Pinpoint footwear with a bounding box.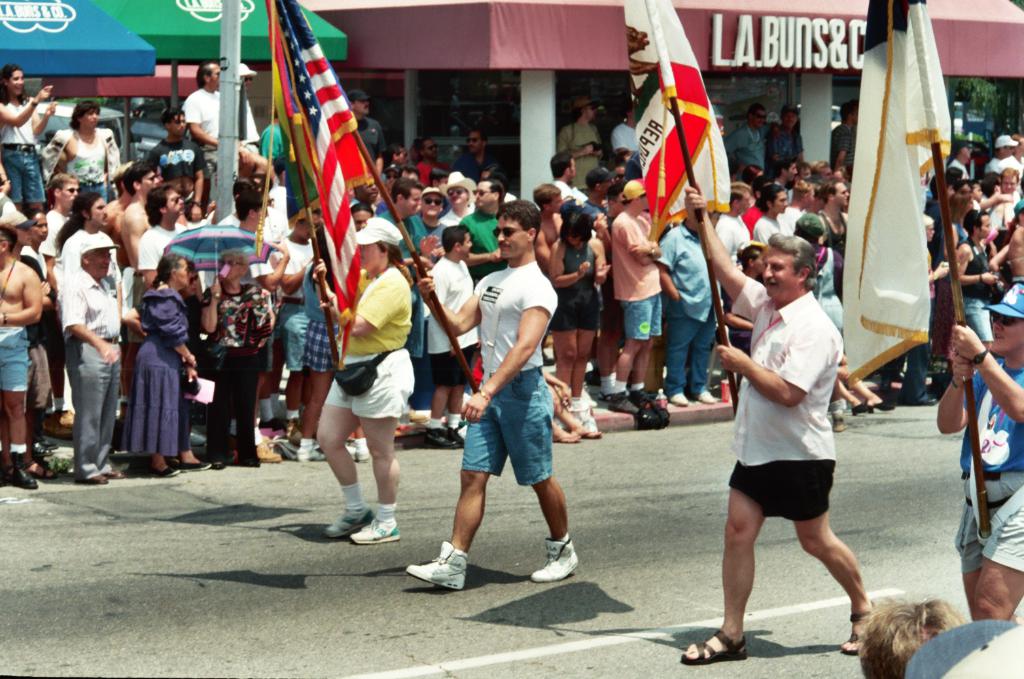
(531,538,580,588).
